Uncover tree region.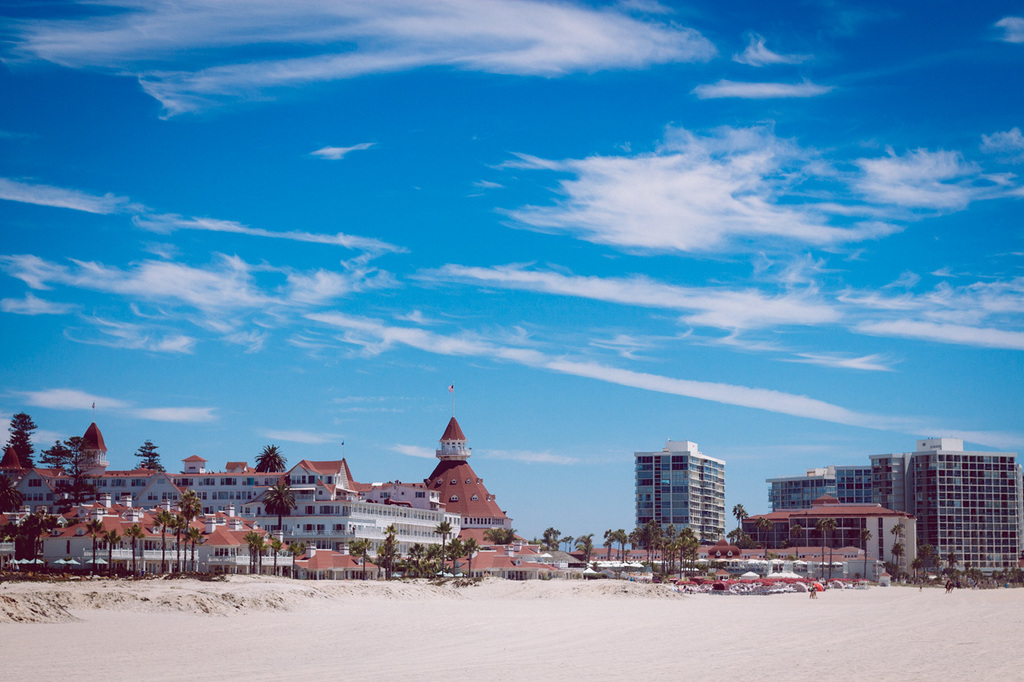
Uncovered: rect(125, 516, 149, 585).
